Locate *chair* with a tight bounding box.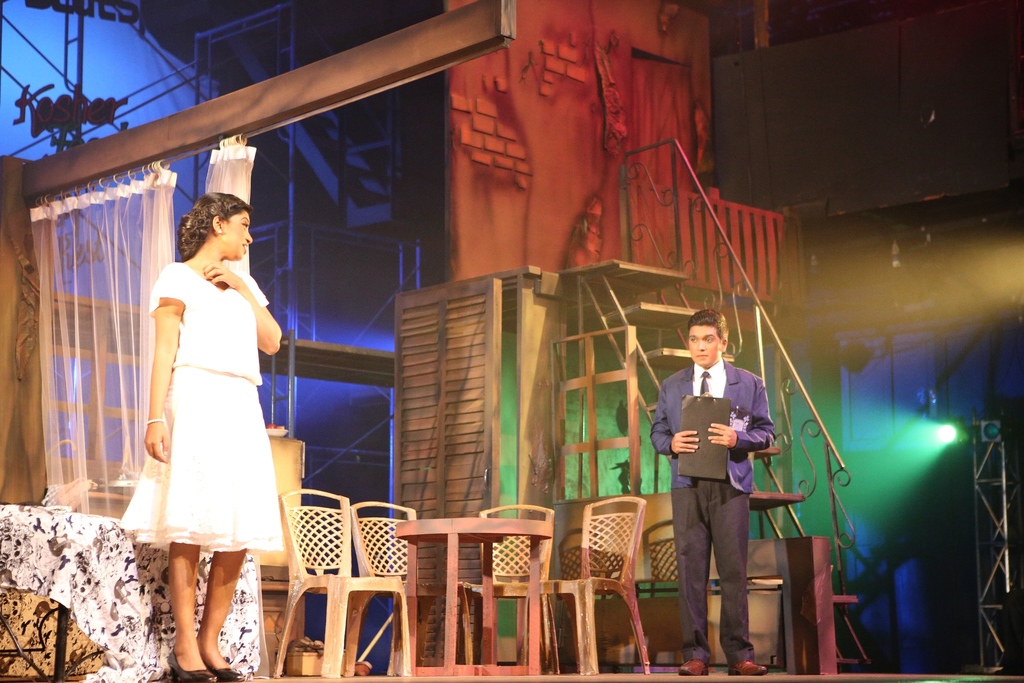
354 497 410 666.
